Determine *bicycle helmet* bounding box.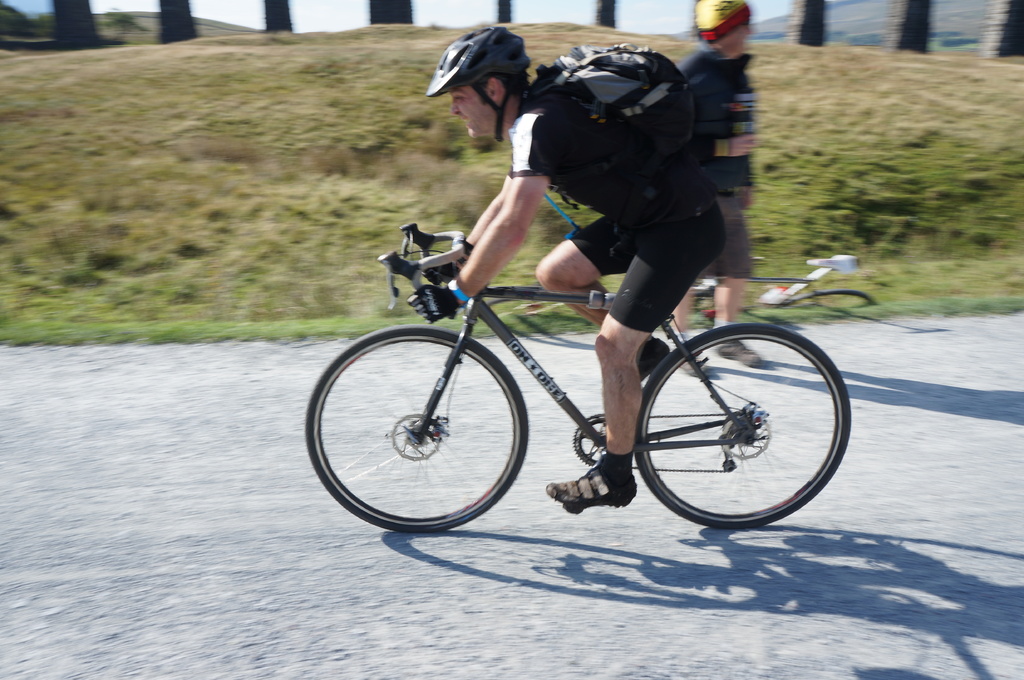
Determined: box=[428, 26, 531, 138].
